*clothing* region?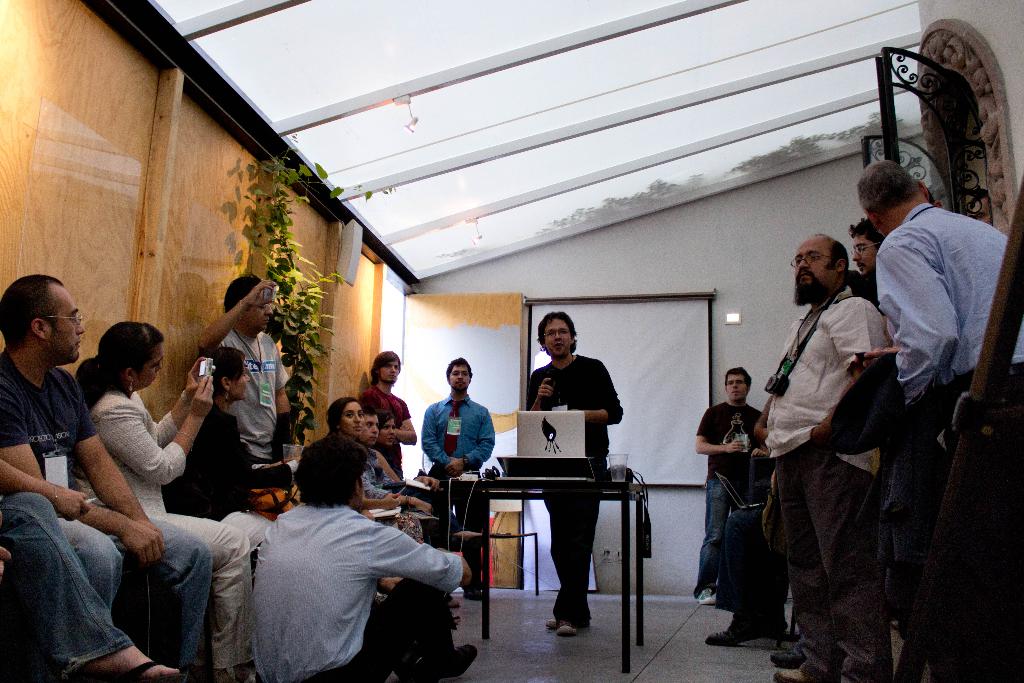
[417, 391, 495, 586]
